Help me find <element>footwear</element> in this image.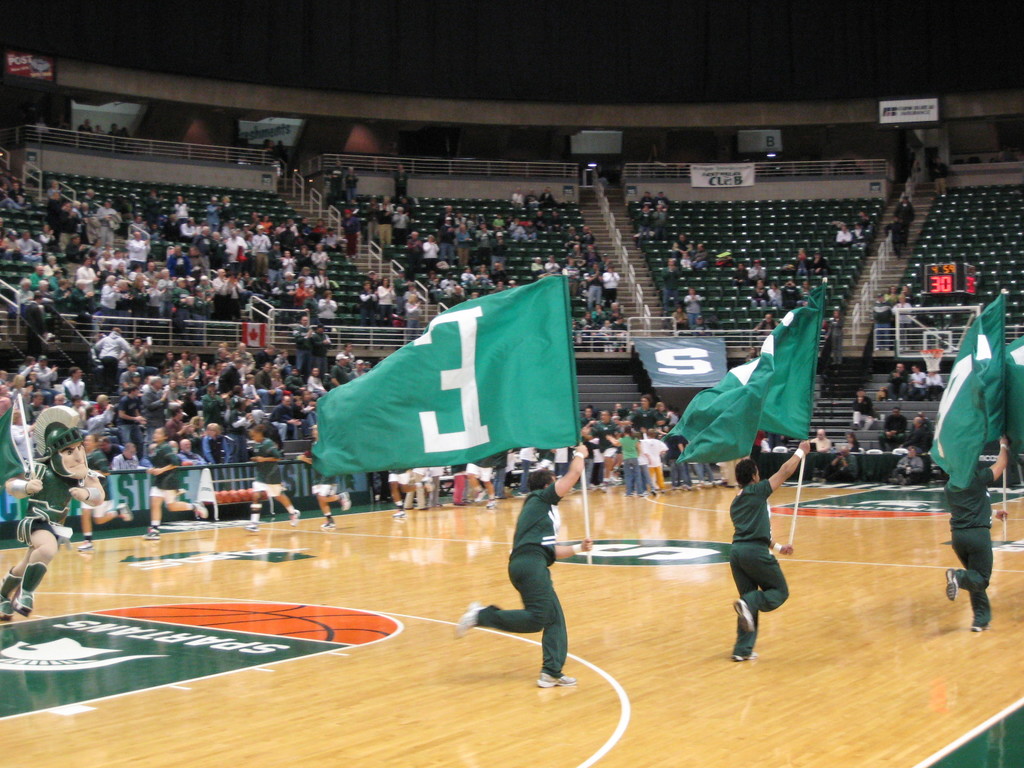
Found it: 0, 579, 24, 618.
